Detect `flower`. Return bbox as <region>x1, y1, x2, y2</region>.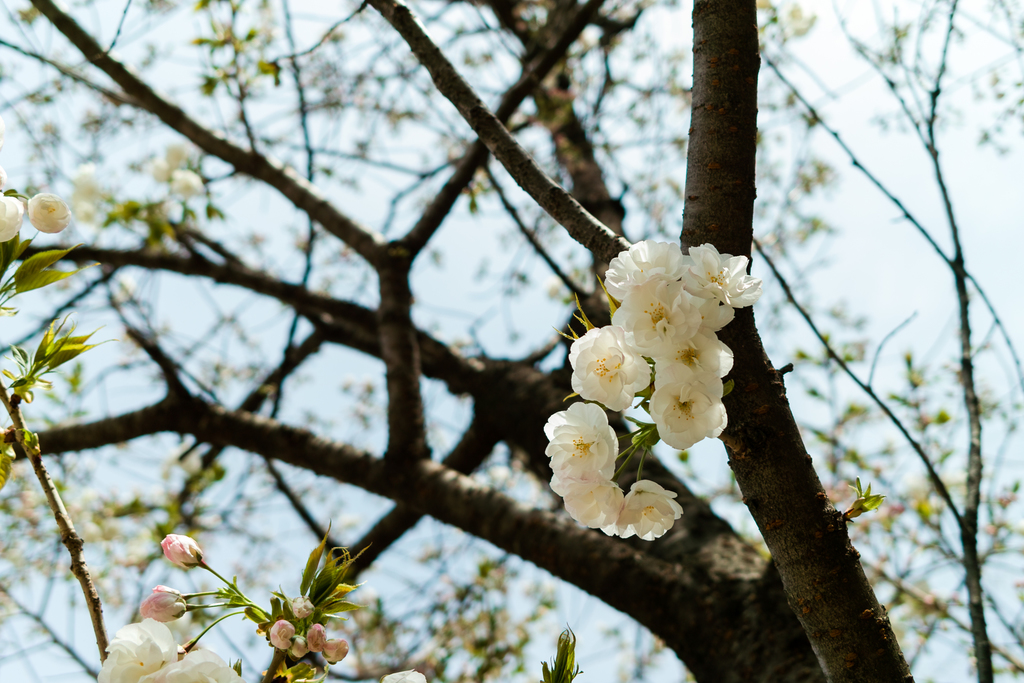
<region>0, 193, 22, 240</region>.
